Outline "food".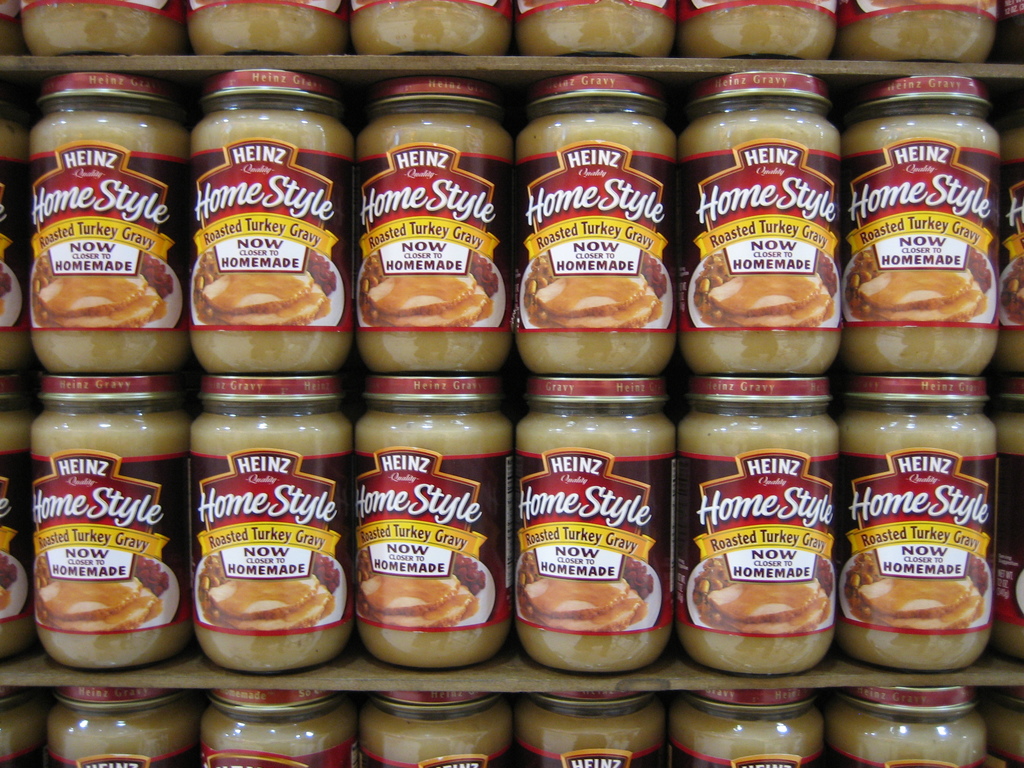
Outline: box=[193, 66, 352, 371].
